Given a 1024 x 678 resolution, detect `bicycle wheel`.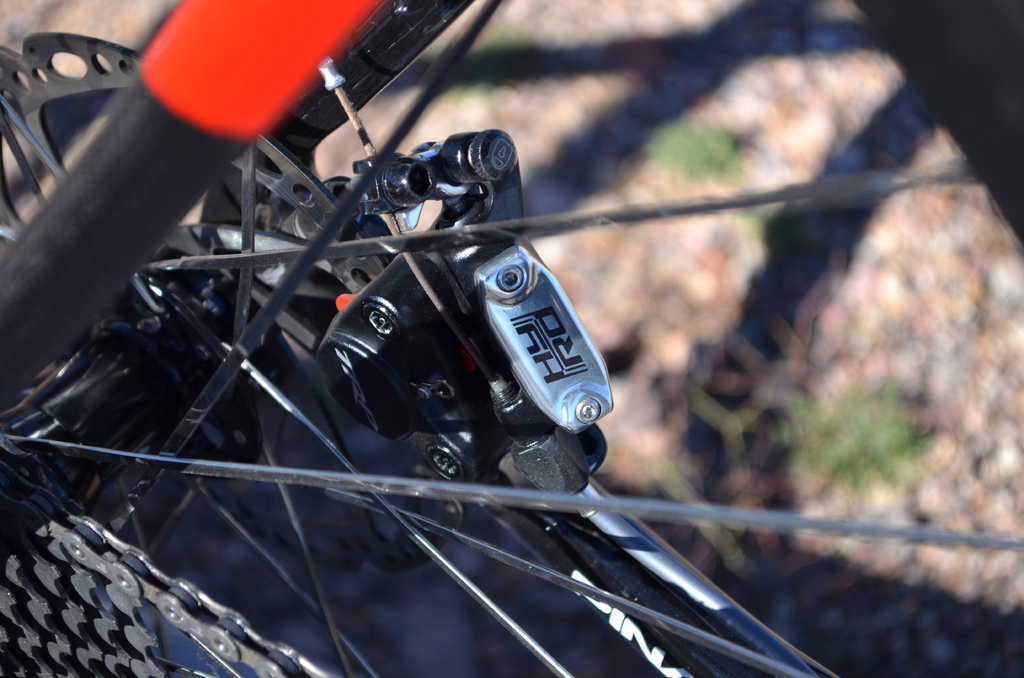
(0,0,1023,677).
